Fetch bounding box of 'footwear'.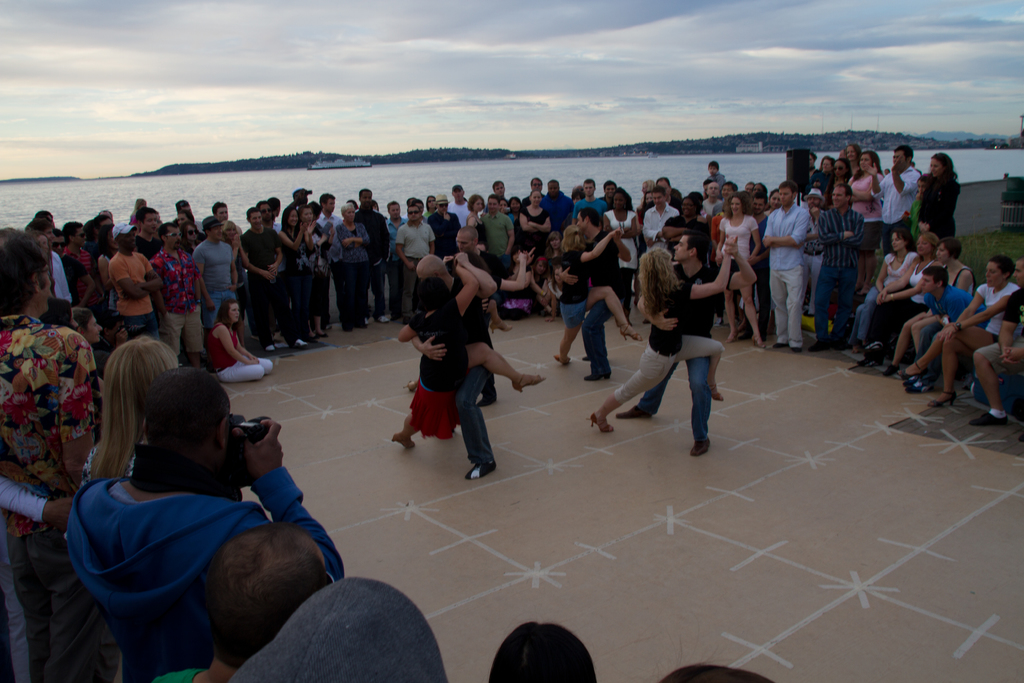
Bbox: BBox(268, 345, 276, 351).
